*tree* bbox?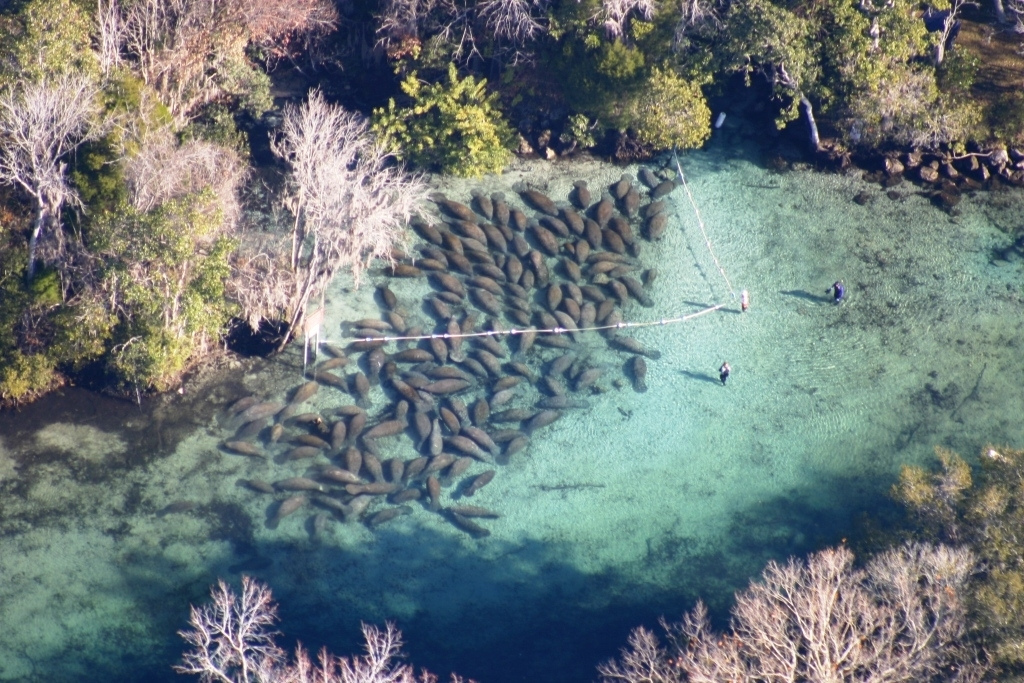
855,446,1023,682
